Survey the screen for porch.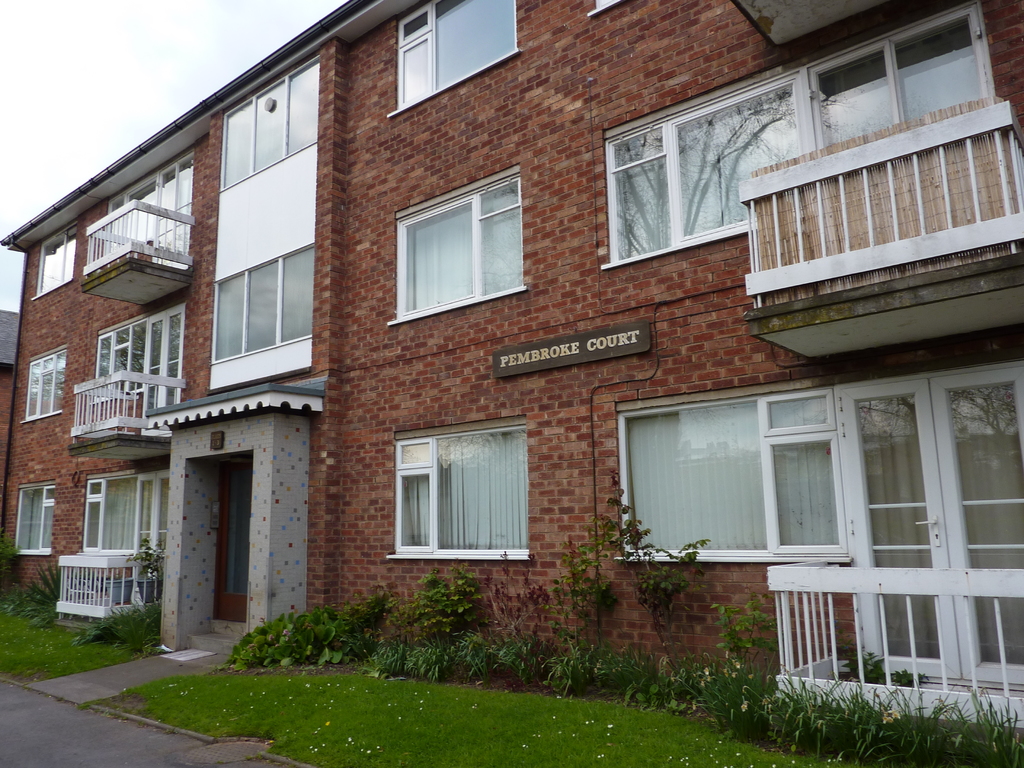
Survey found: 764 555 1023 707.
